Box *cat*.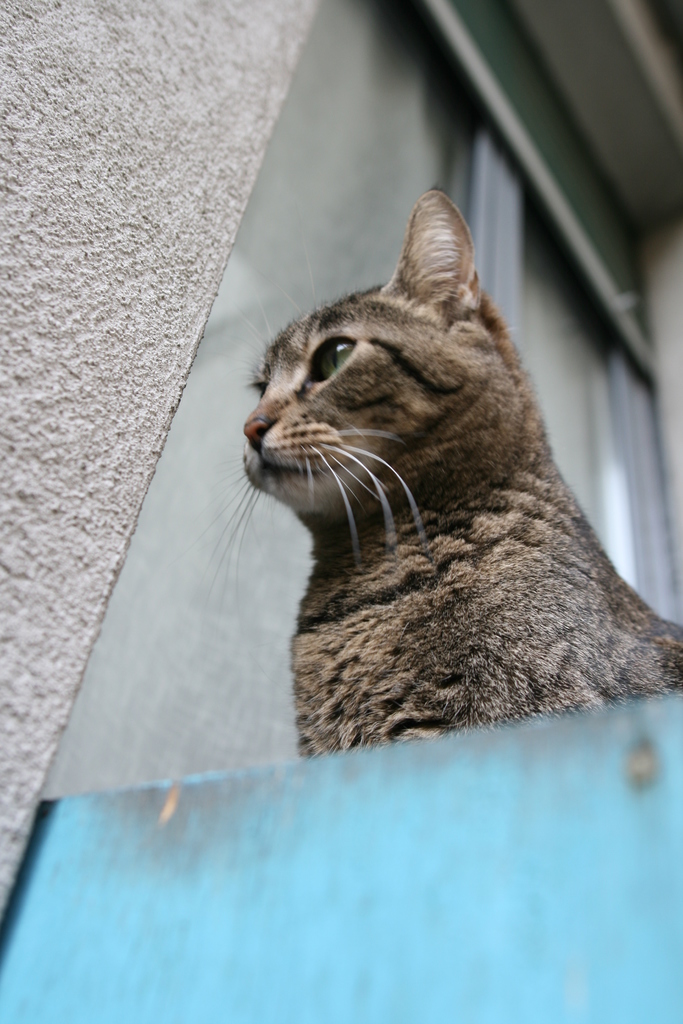
l=210, t=187, r=682, b=764.
